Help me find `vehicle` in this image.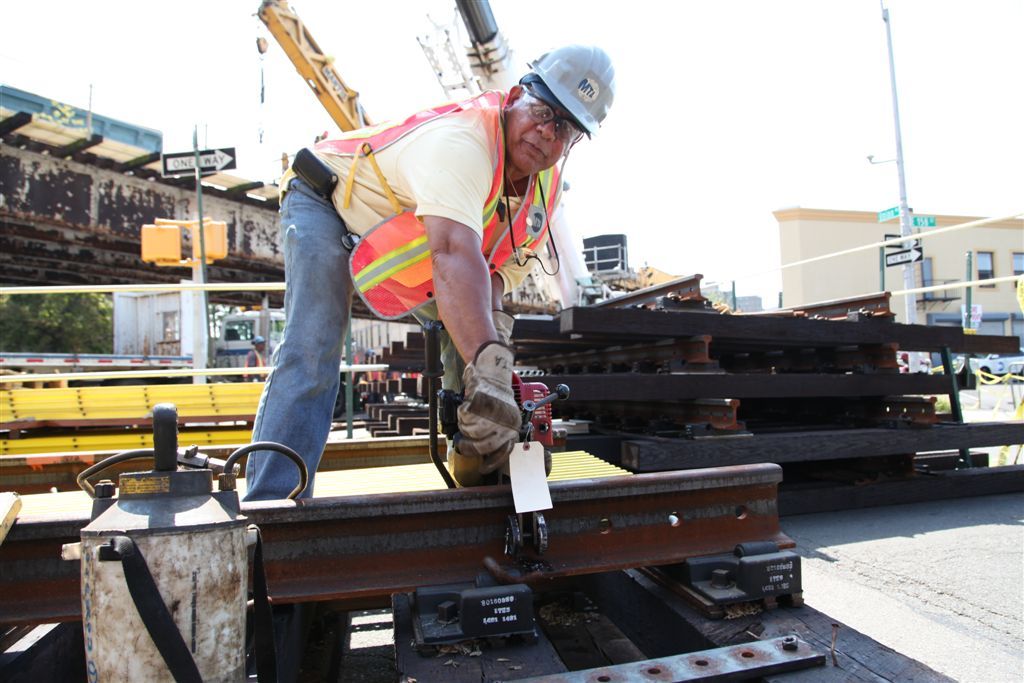
Found it: (0, 341, 874, 682).
